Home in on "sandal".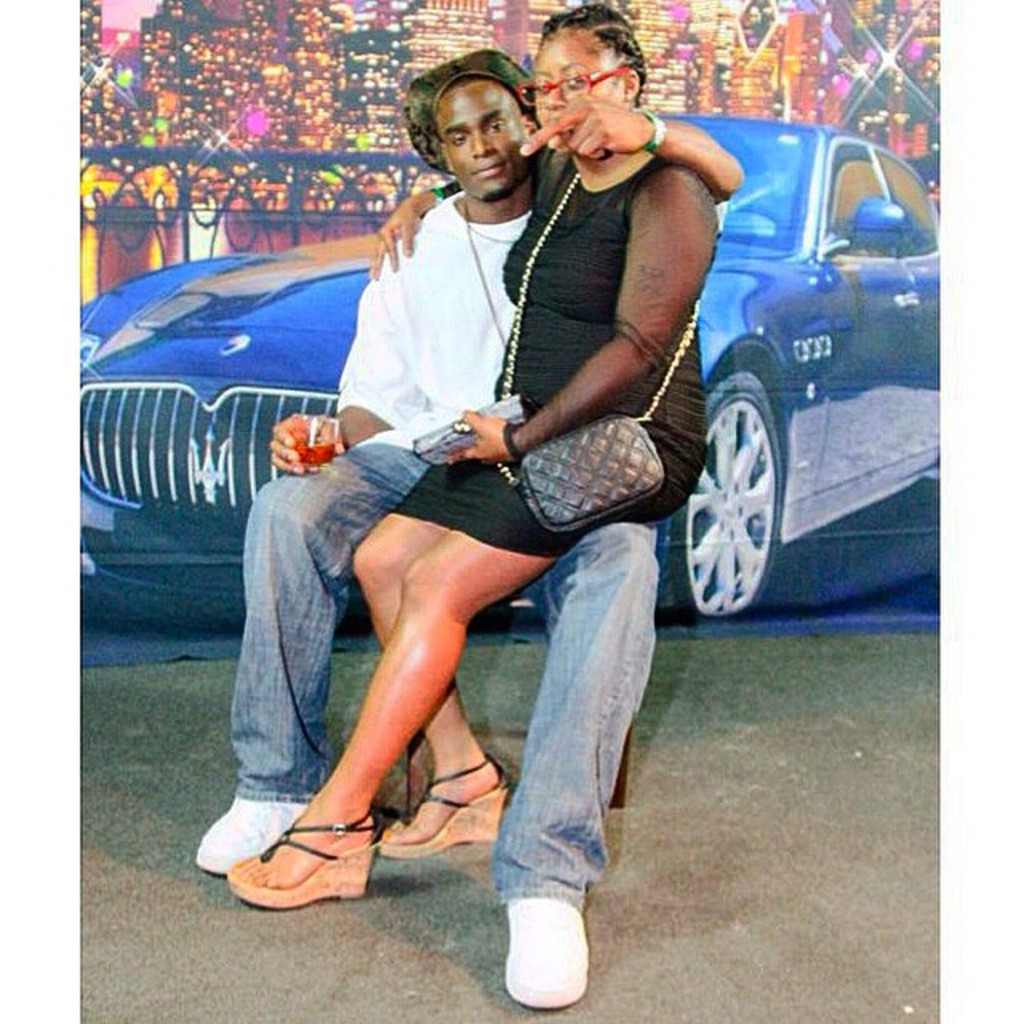
Homed in at locate(374, 752, 510, 858).
